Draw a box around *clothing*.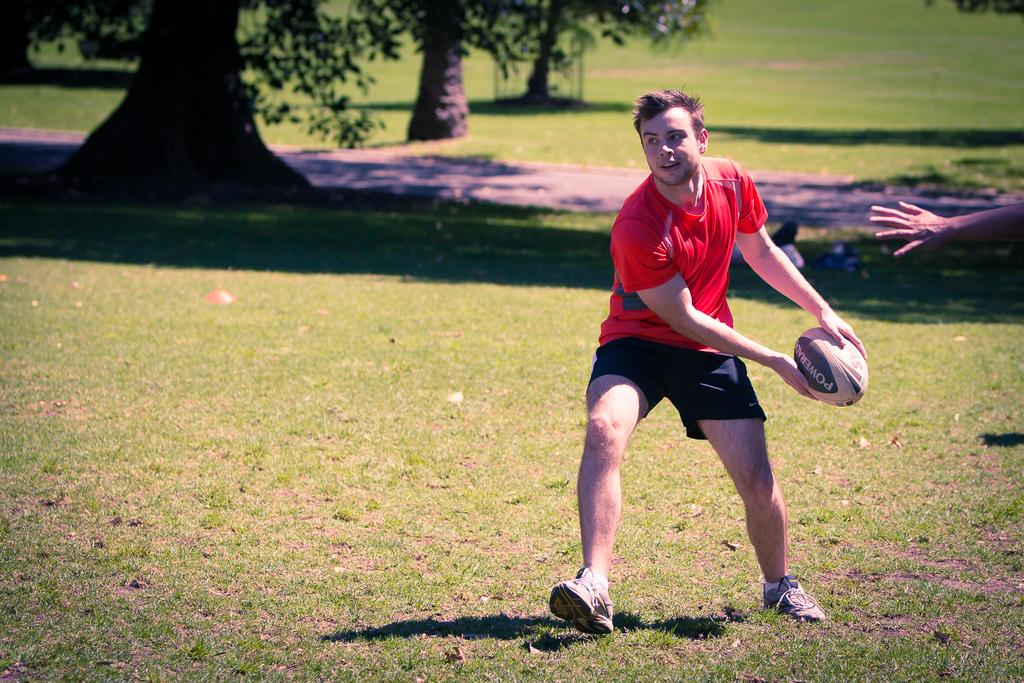
locate(609, 163, 767, 458).
